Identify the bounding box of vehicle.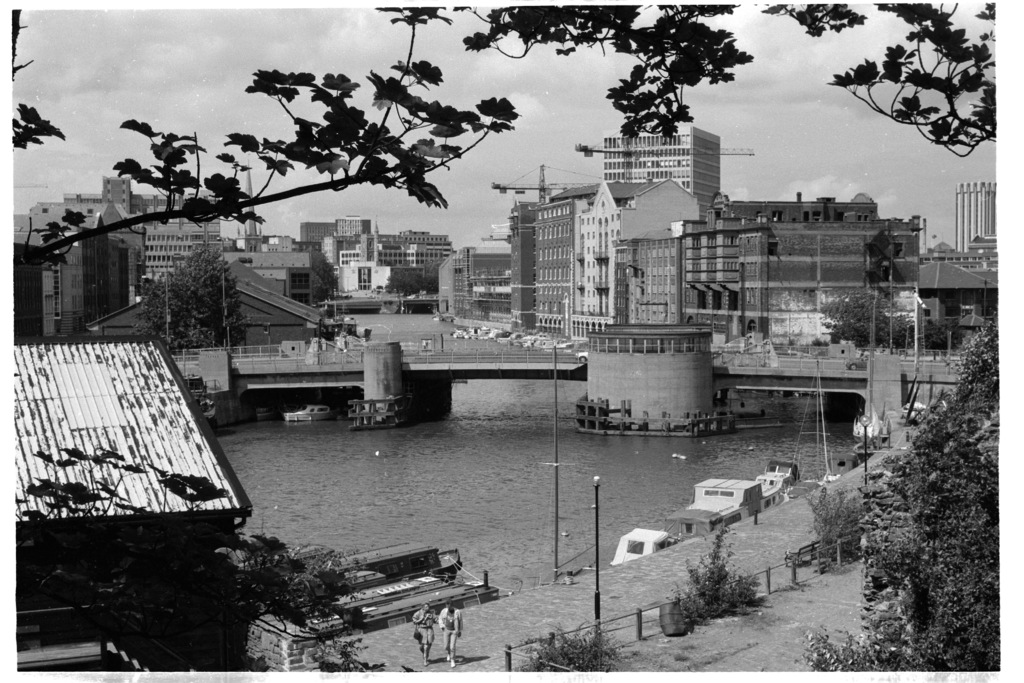
271,536,461,581.
